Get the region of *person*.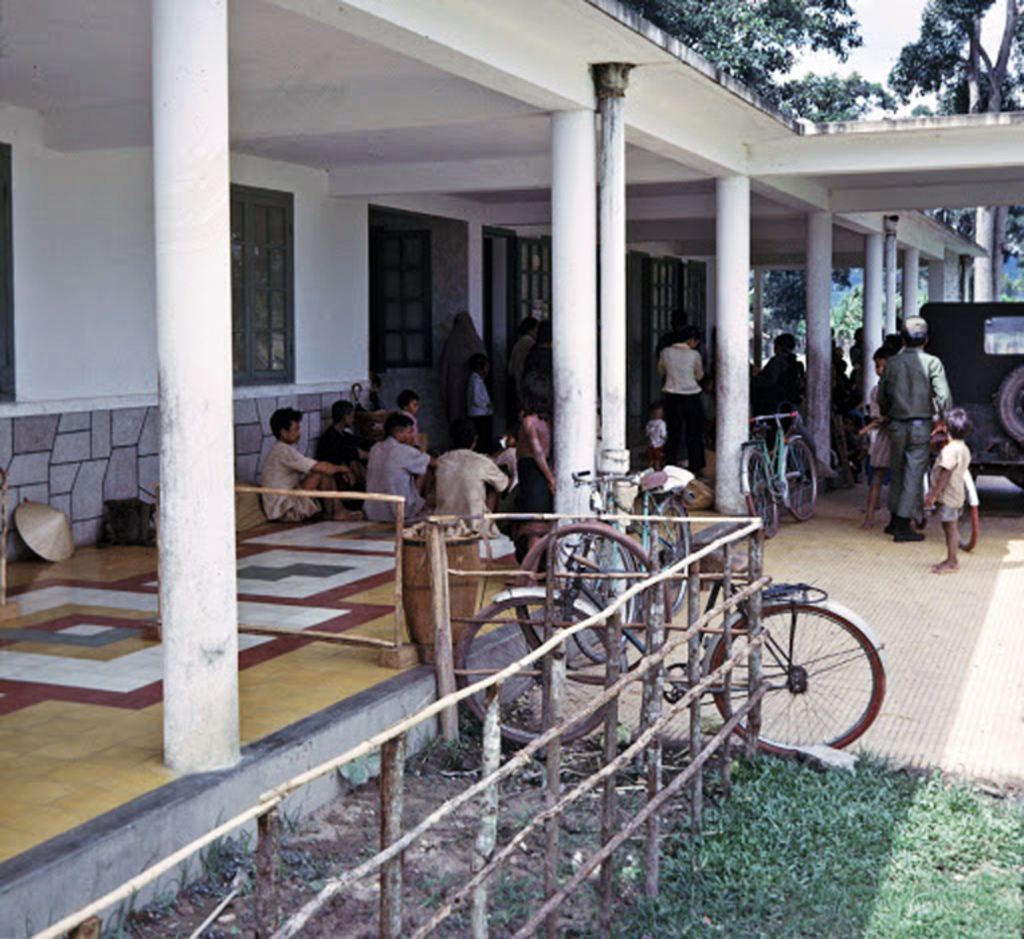
871,302,968,559.
